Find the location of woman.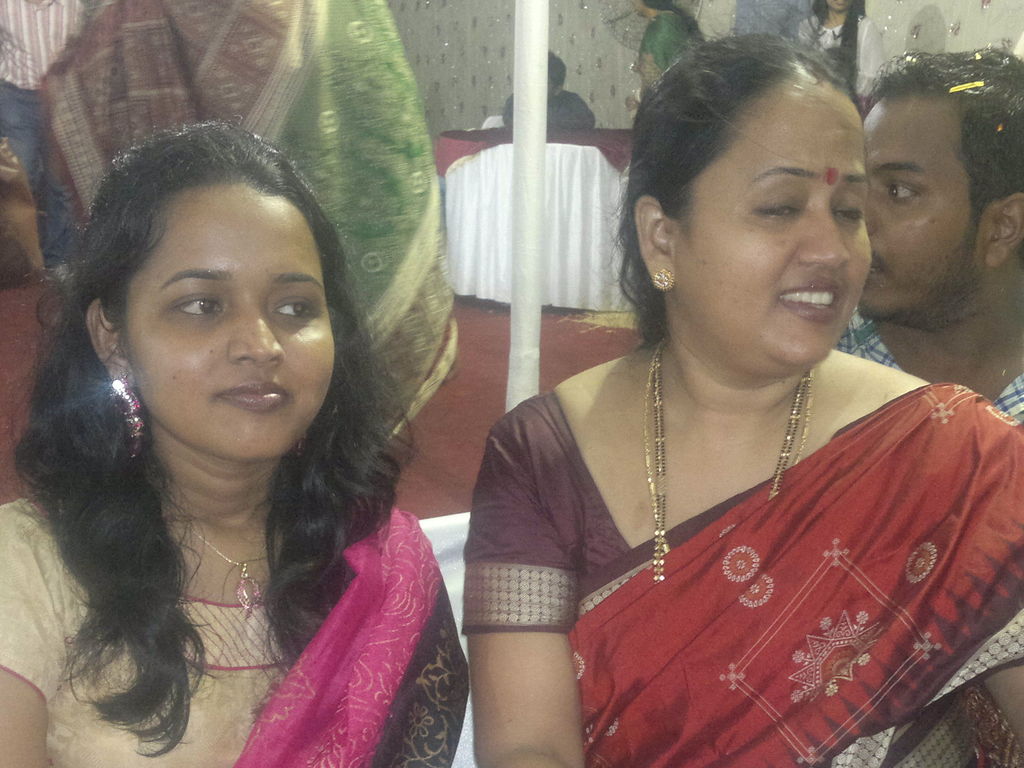
Location: crop(0, 122, 472, 767).
